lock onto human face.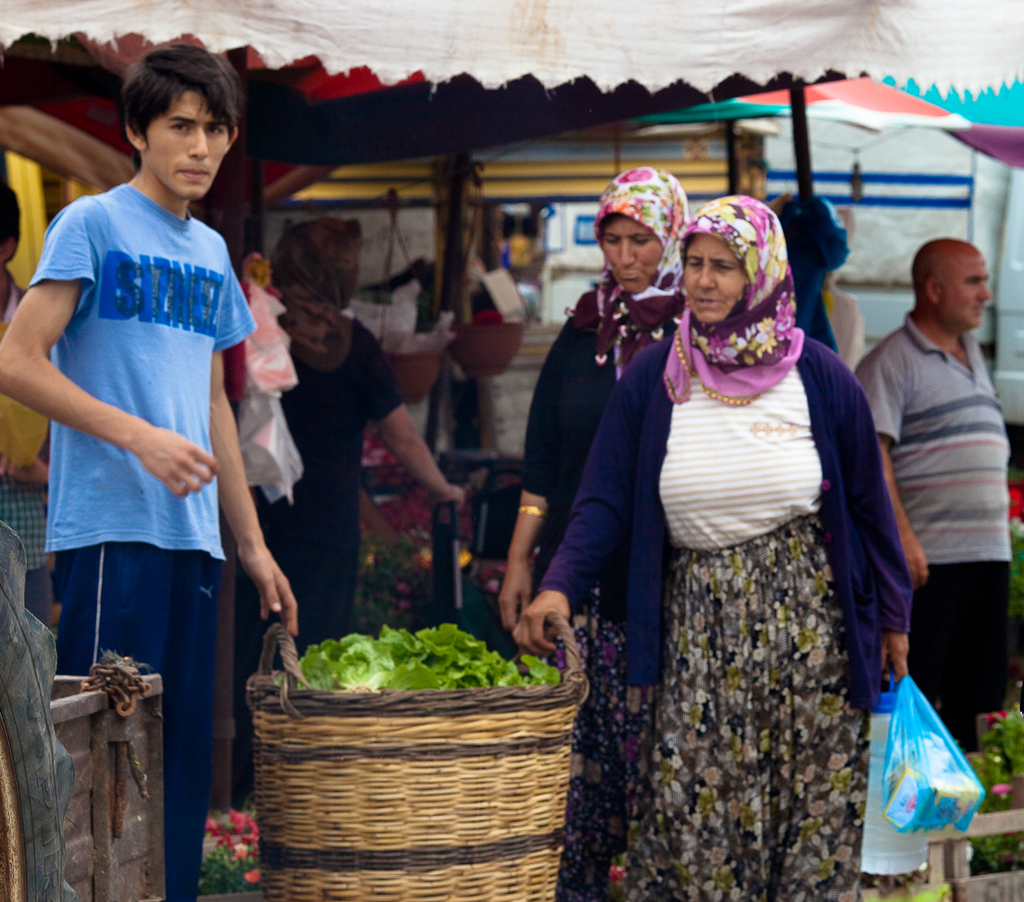
Locked: locate(152, 97, 235, 194).
